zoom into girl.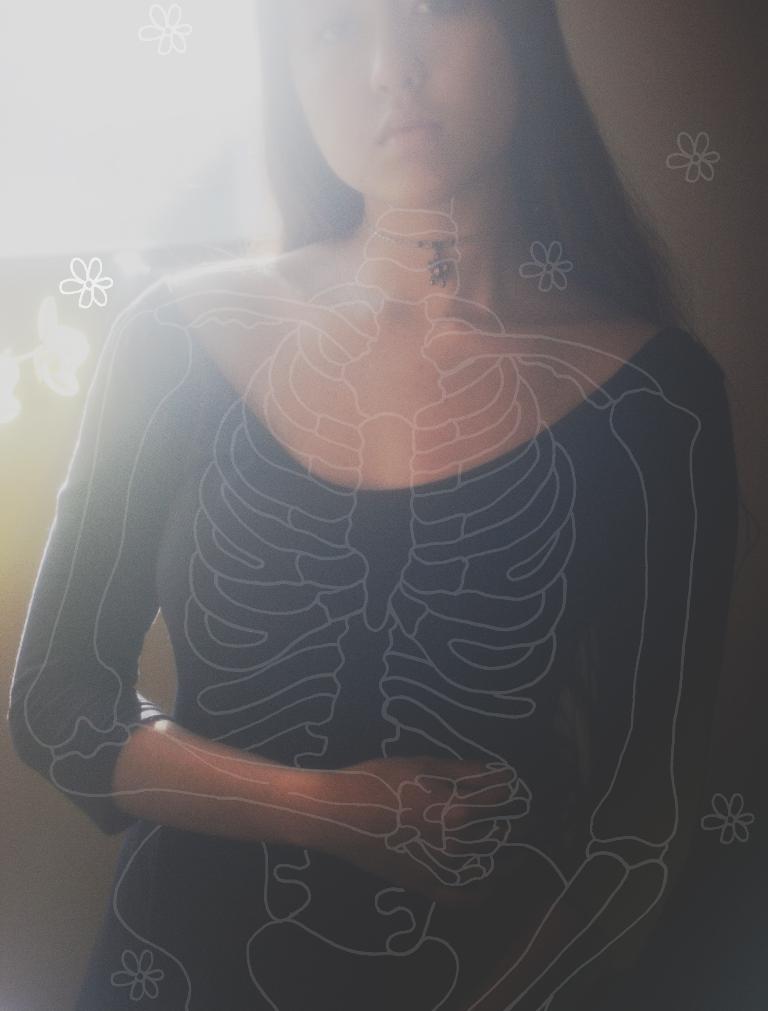
Zoom target: box=[0, 0, 743, 1010].
